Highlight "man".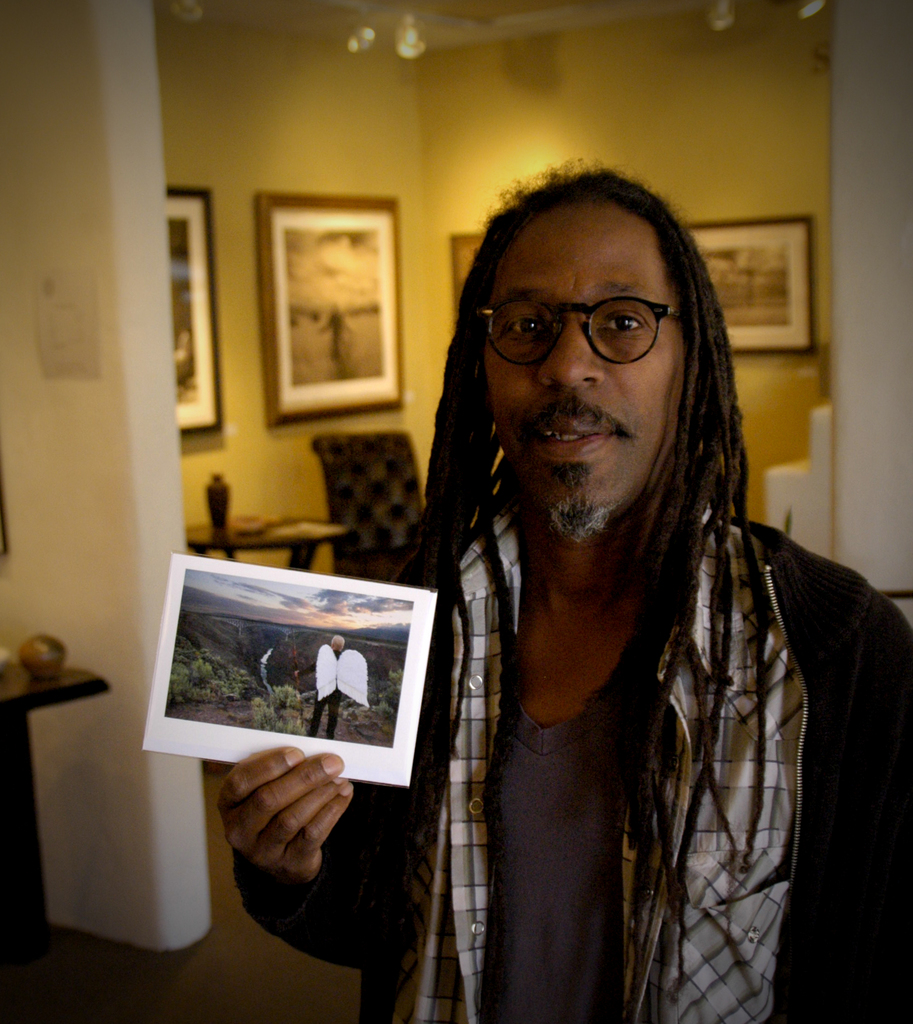
Highlighted region: Rect(305, 627, 347, 744).
